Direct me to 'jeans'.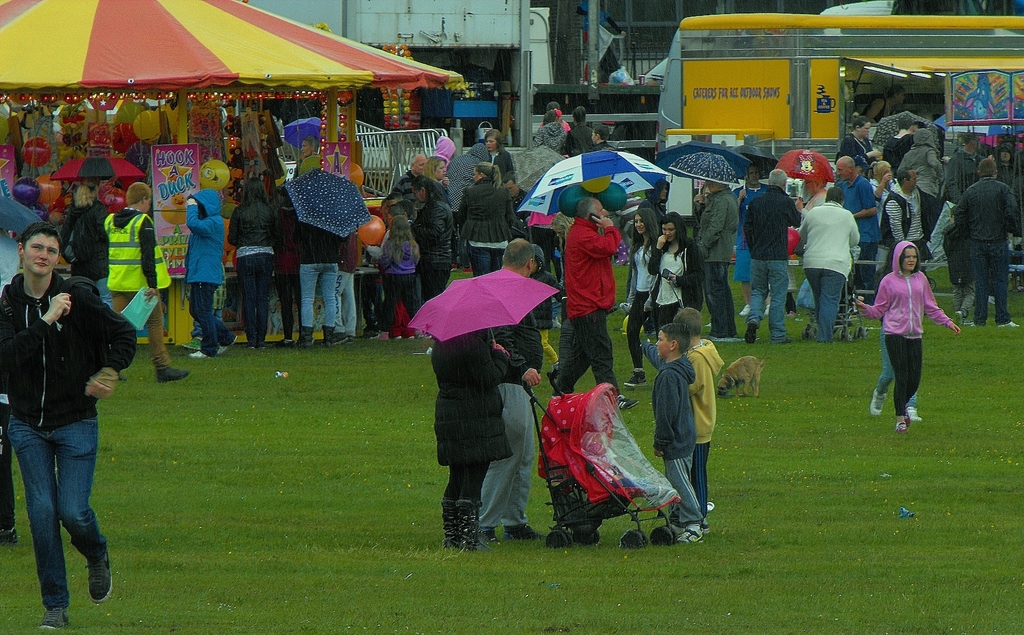
Direction: <region>301, 261, 337, 325</region>.
